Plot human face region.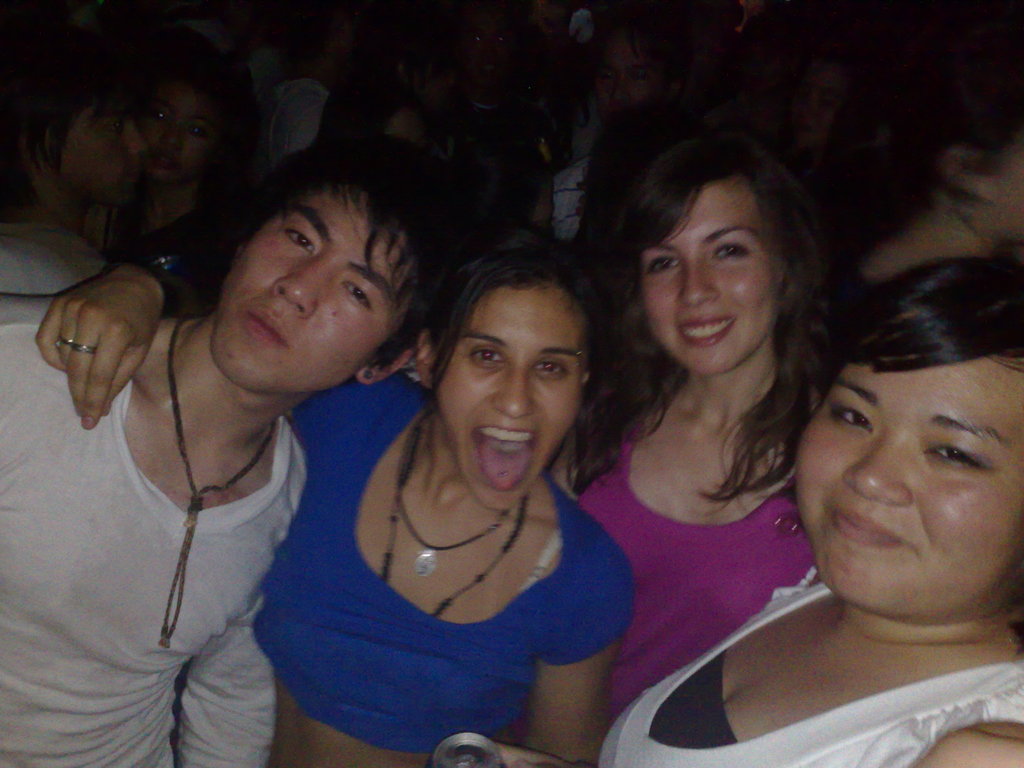
Plotted at [left=789, top=352, right=1022, bottom=618].
